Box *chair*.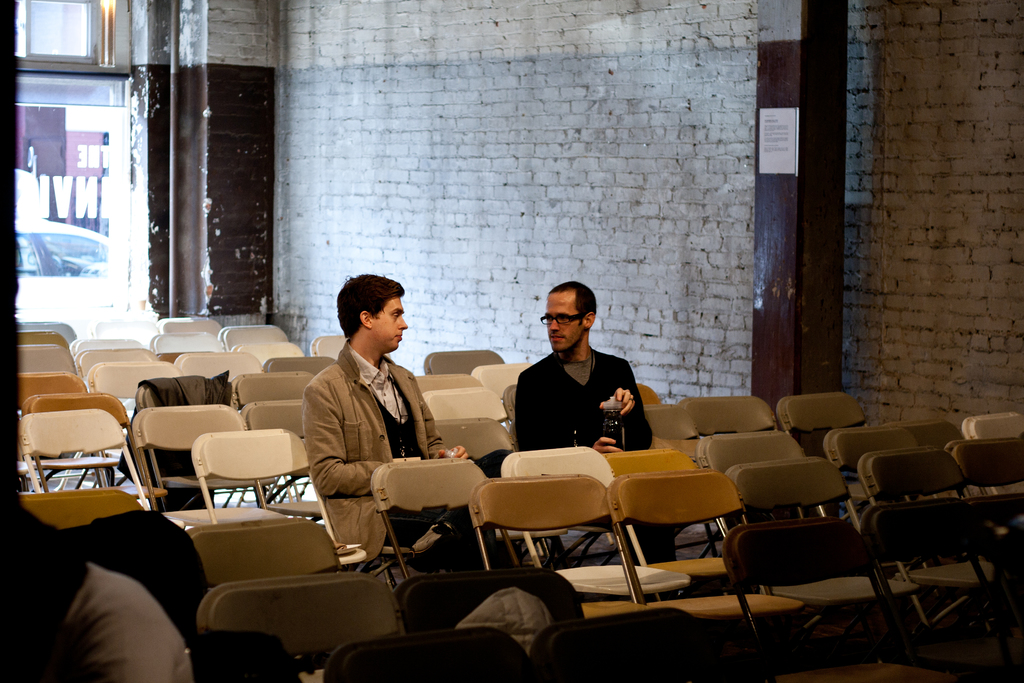
15:408:152:514.
